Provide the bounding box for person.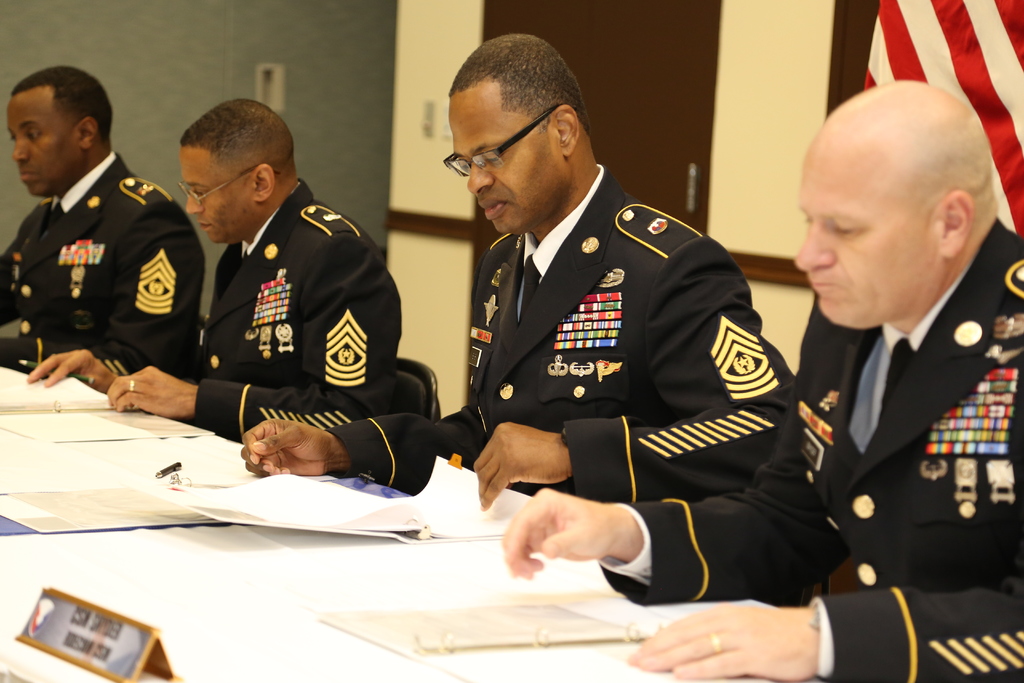
(left=503, top=81, right=1023, bottom=682).
